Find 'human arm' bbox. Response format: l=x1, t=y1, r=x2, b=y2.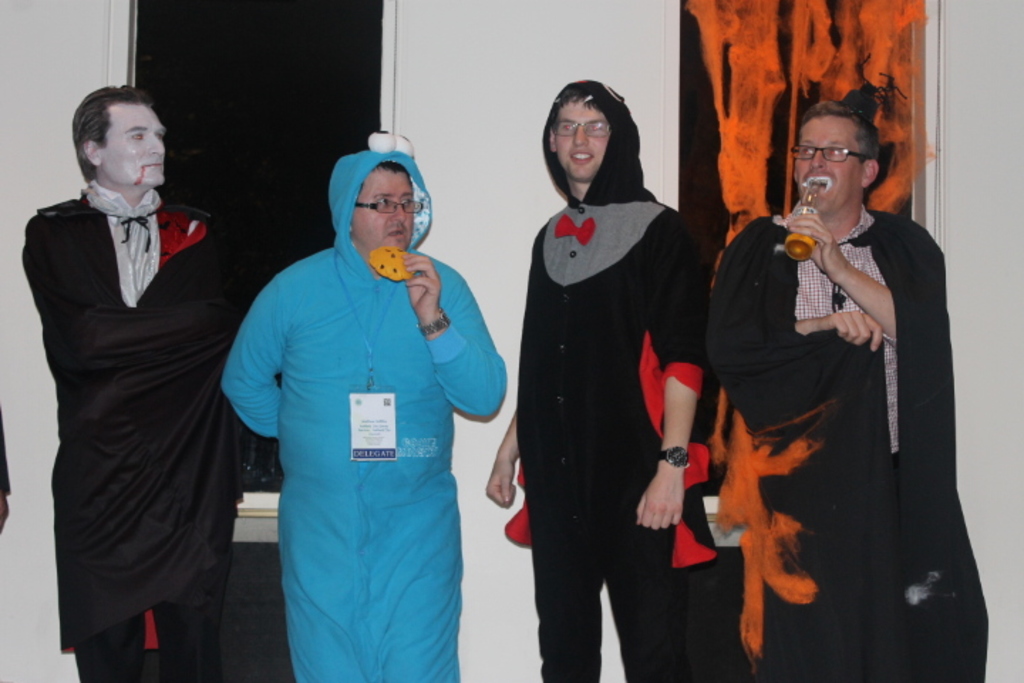
l=794, t=191, r=956, b=366.
